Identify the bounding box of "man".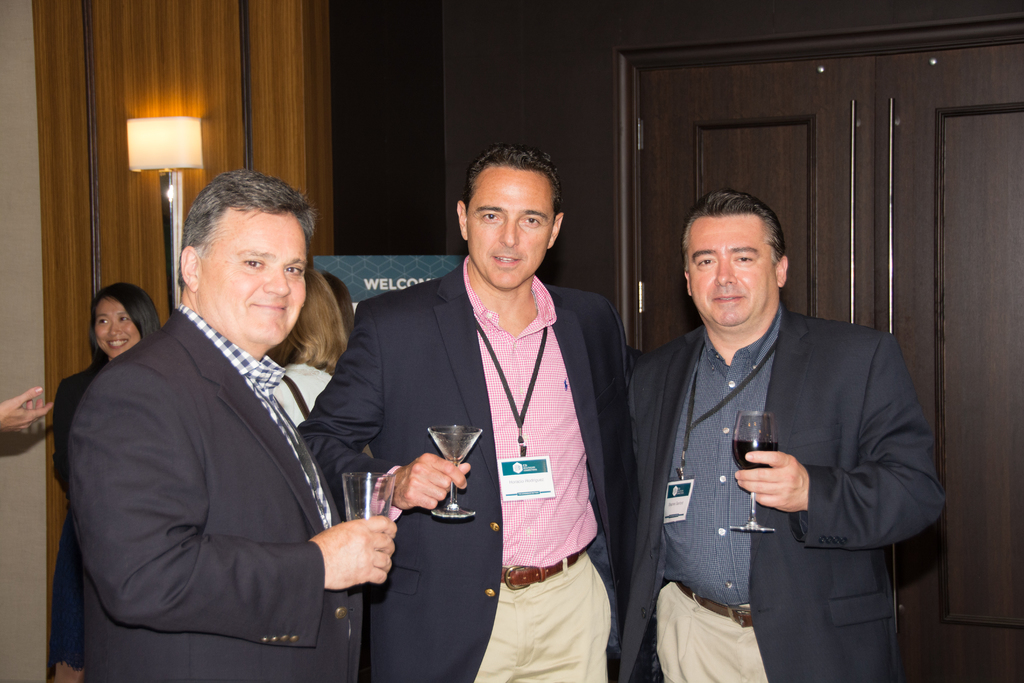
(68,165,398,682).
